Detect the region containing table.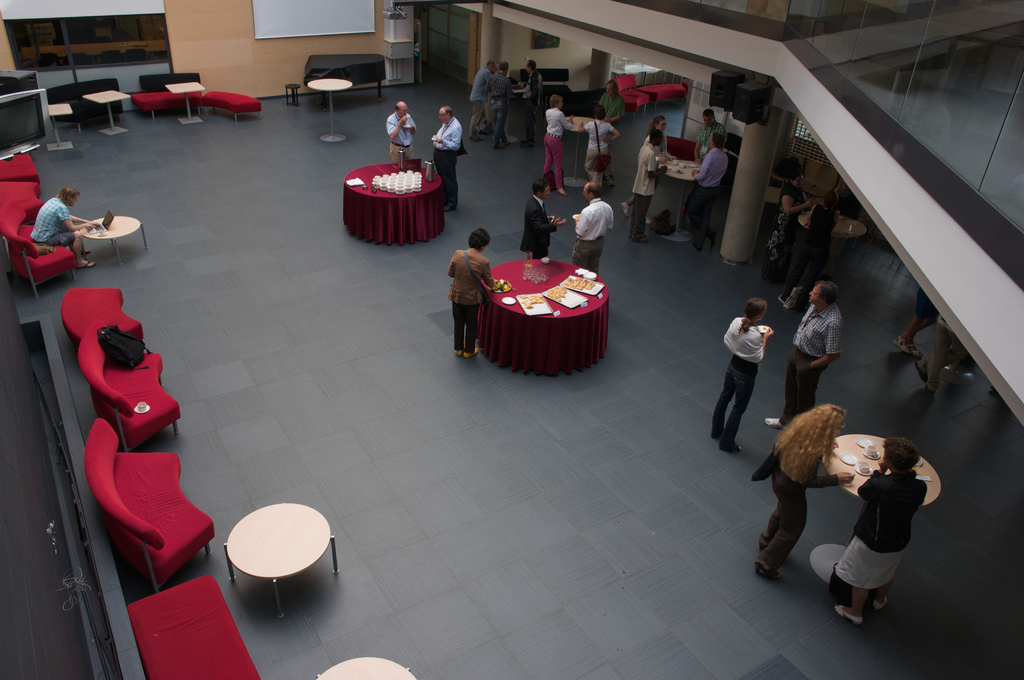
345, 164, 444, 247.
